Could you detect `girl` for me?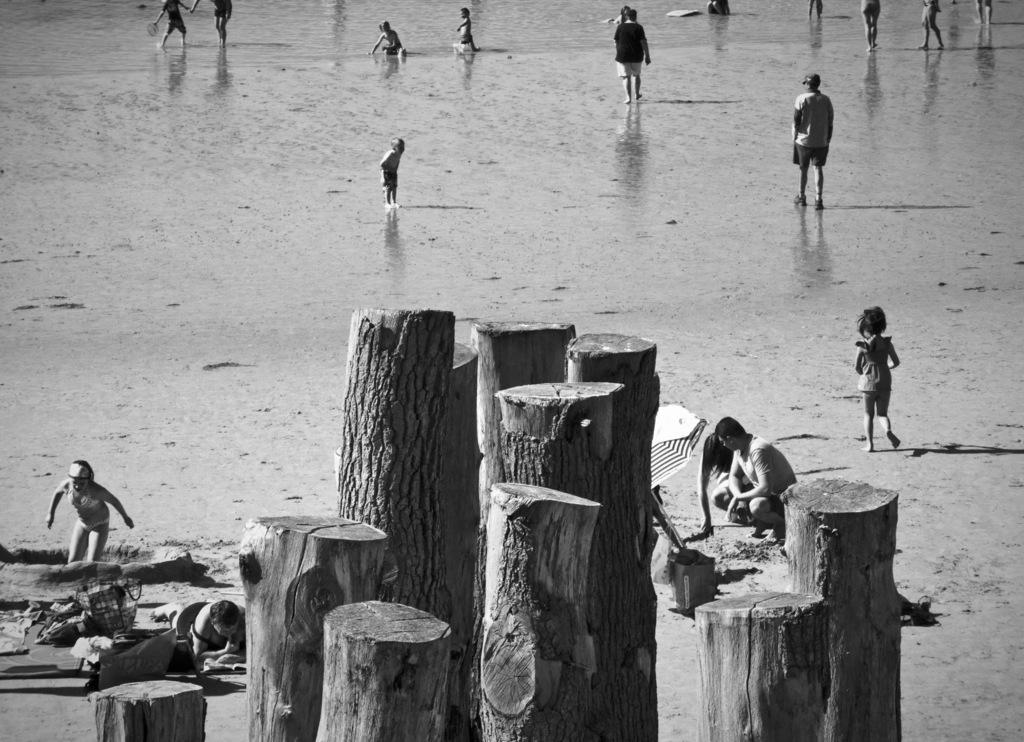
Detection result: 854, 301, 899, 455.
